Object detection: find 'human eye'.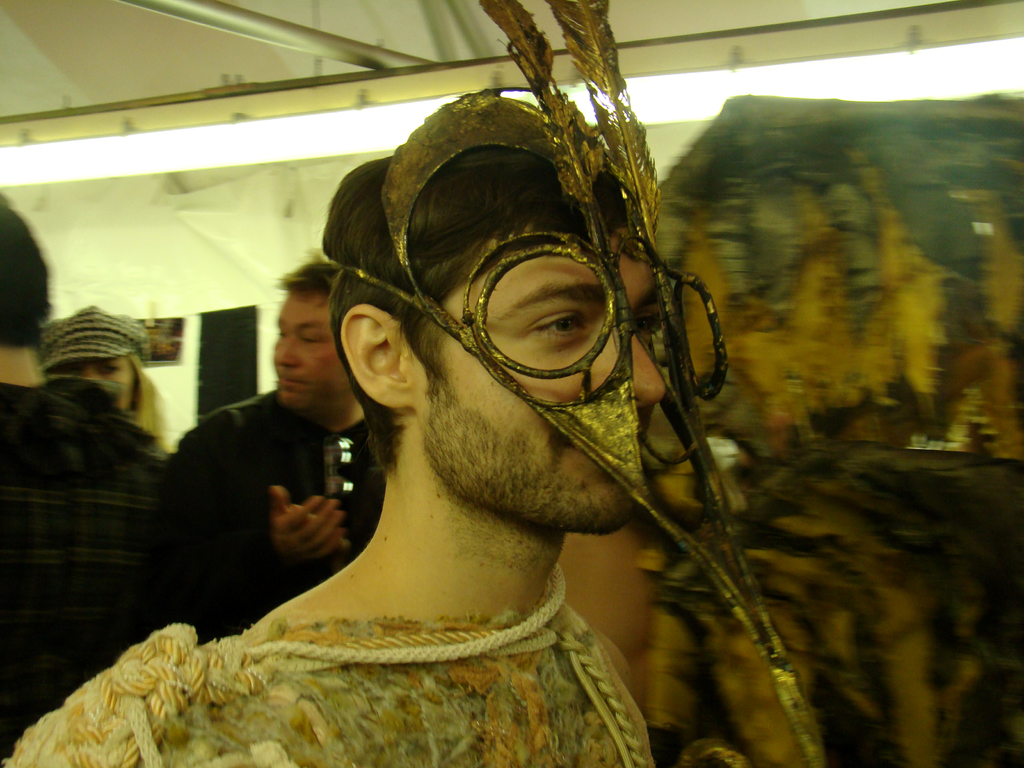
region(68, 365, 84, 376).
